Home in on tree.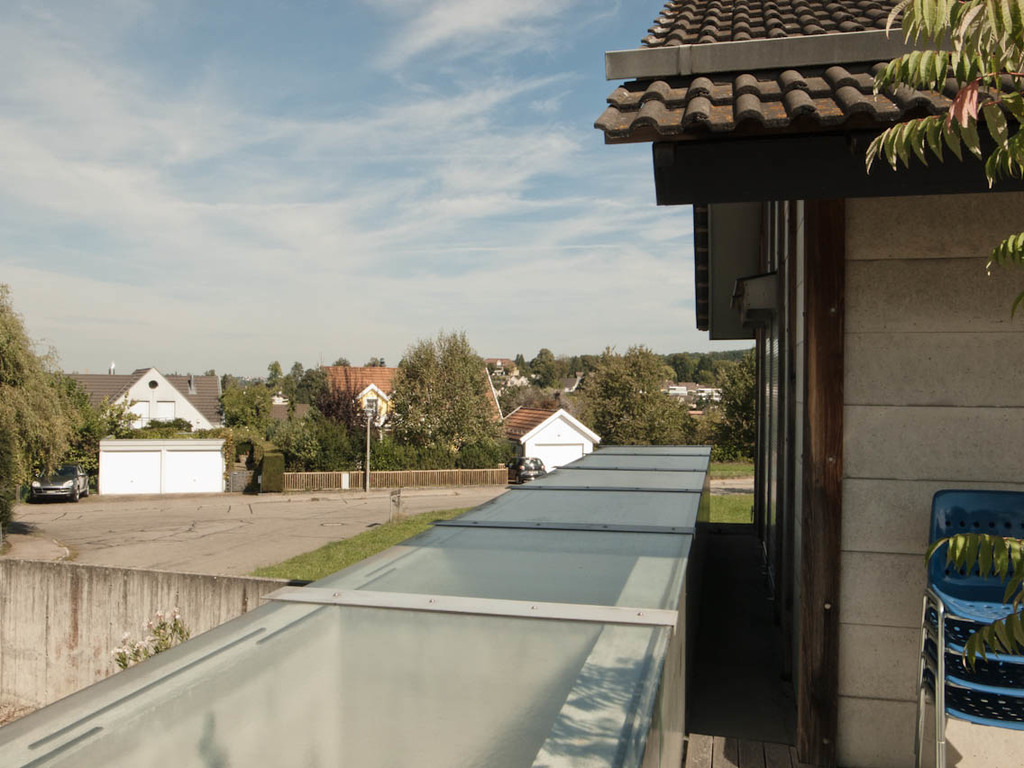
Homed in at Rect(215, 349, 352, 475).
